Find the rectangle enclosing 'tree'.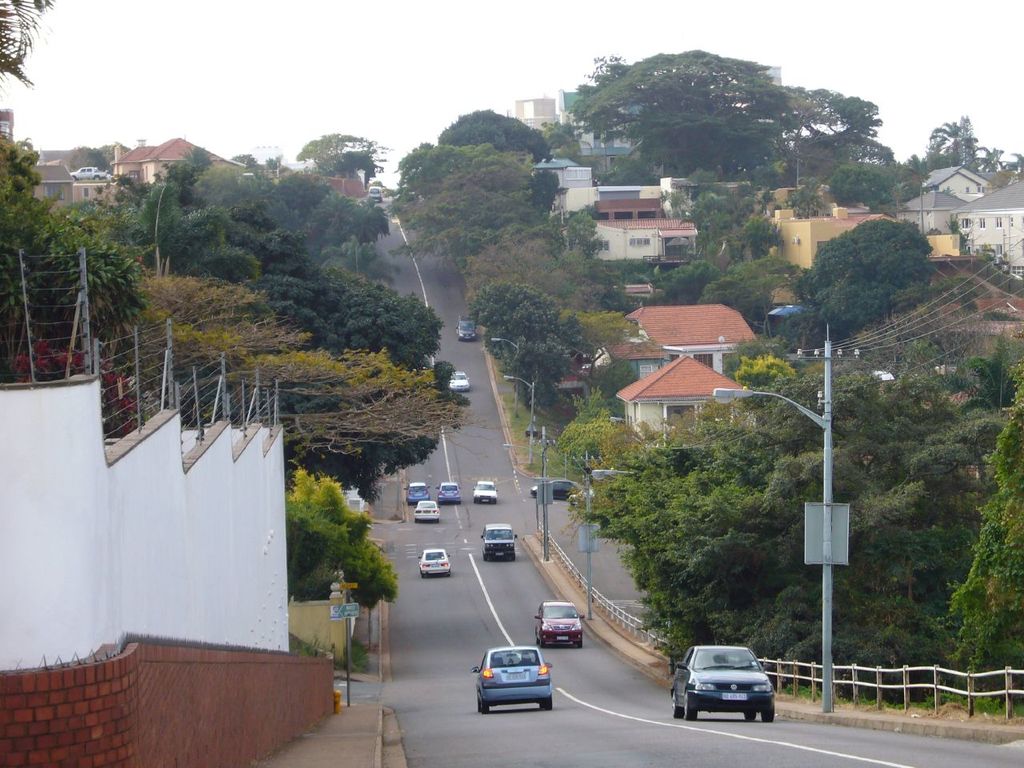
BBox(271, 462, 388, 631).
